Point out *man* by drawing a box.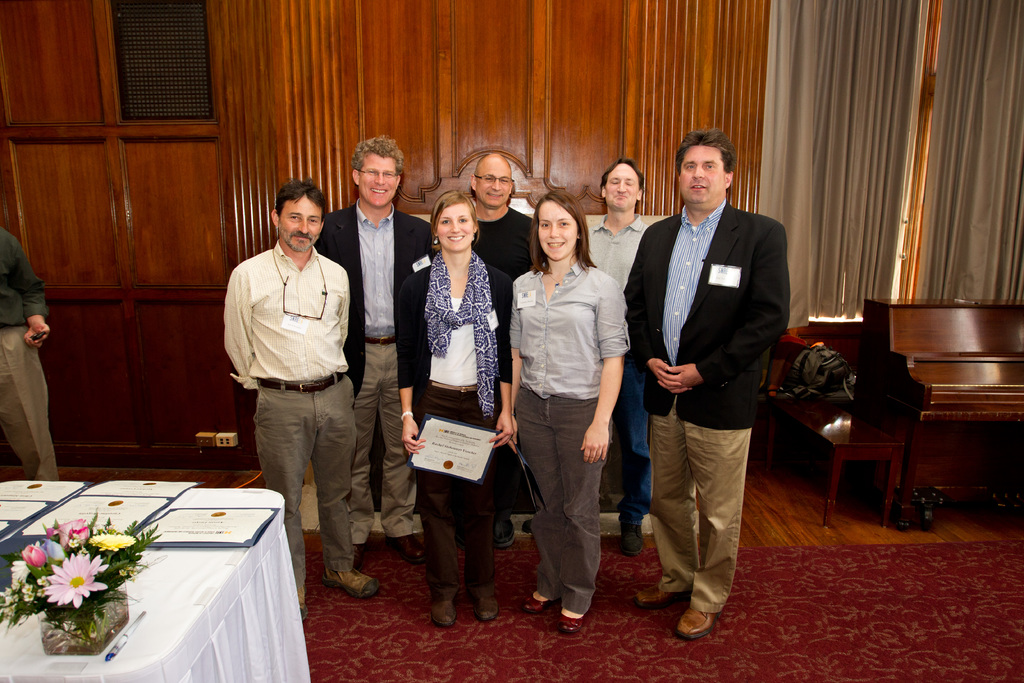
left=621, top=129, right=789, bottom=639.
